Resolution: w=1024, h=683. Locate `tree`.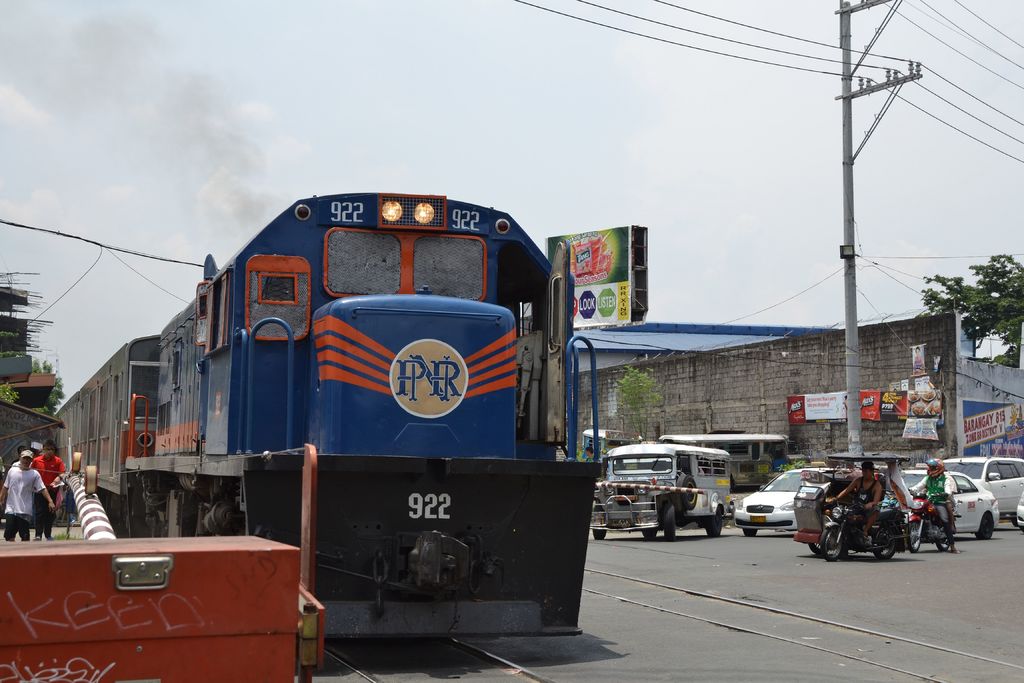
(x1=609, y1=361, x2=671, y2=441).
